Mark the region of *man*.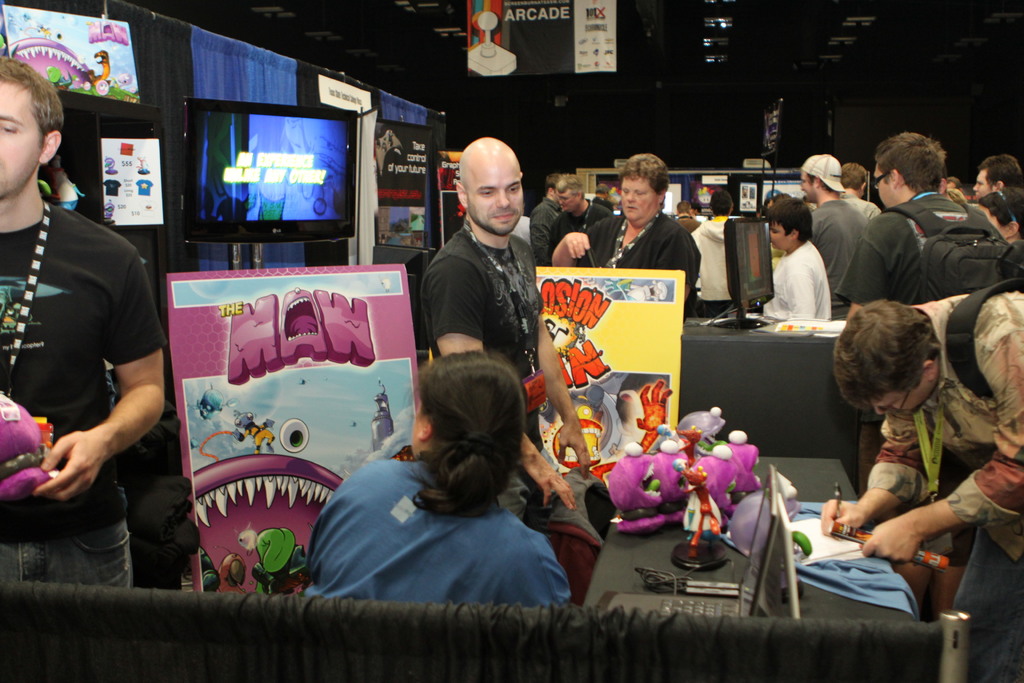
Region: select_region(686, 188, 755, 318).
